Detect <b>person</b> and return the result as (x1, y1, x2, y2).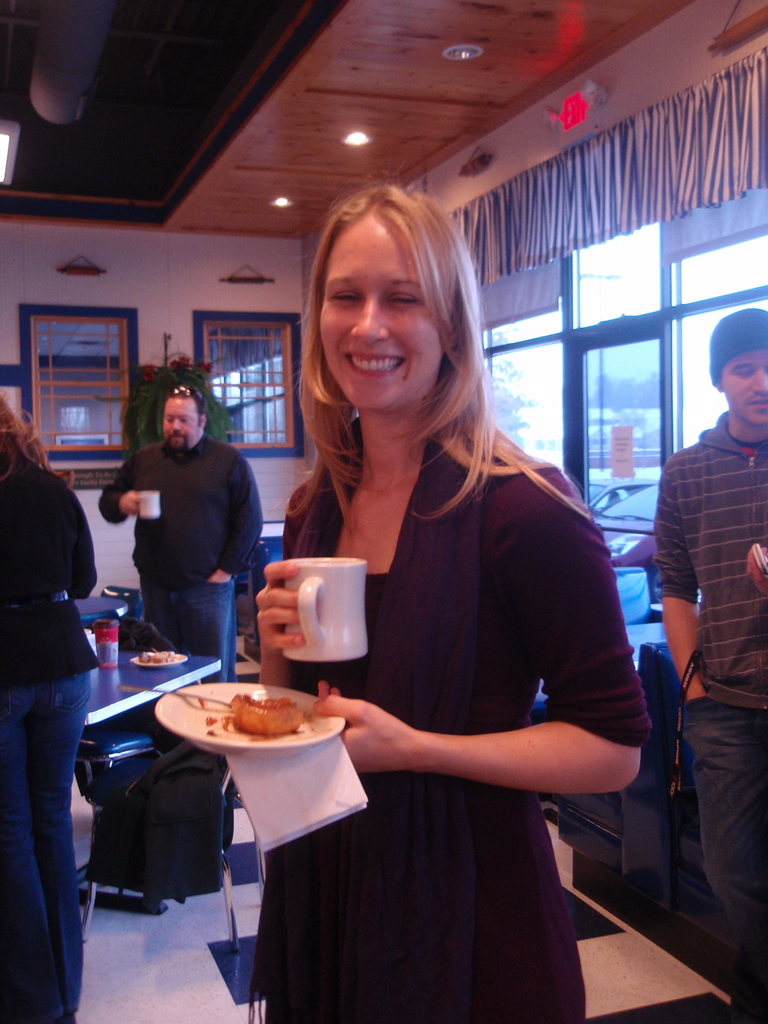
(0, 395, 95, 1023).
